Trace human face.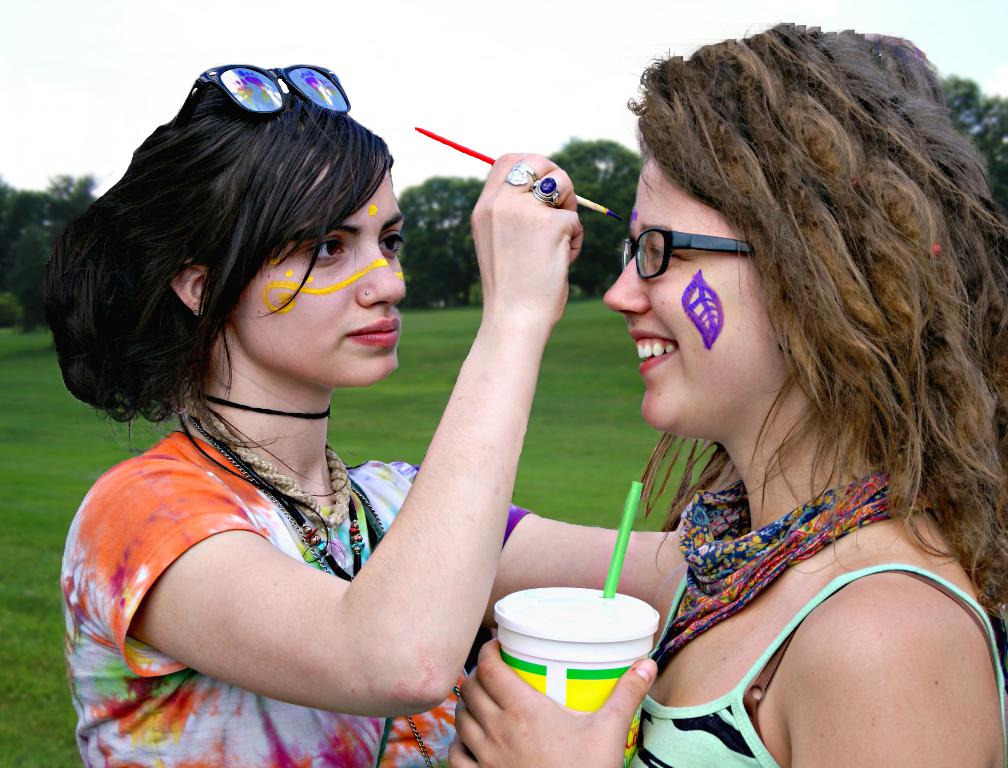
Traced to (604, 147, 783, 439).
